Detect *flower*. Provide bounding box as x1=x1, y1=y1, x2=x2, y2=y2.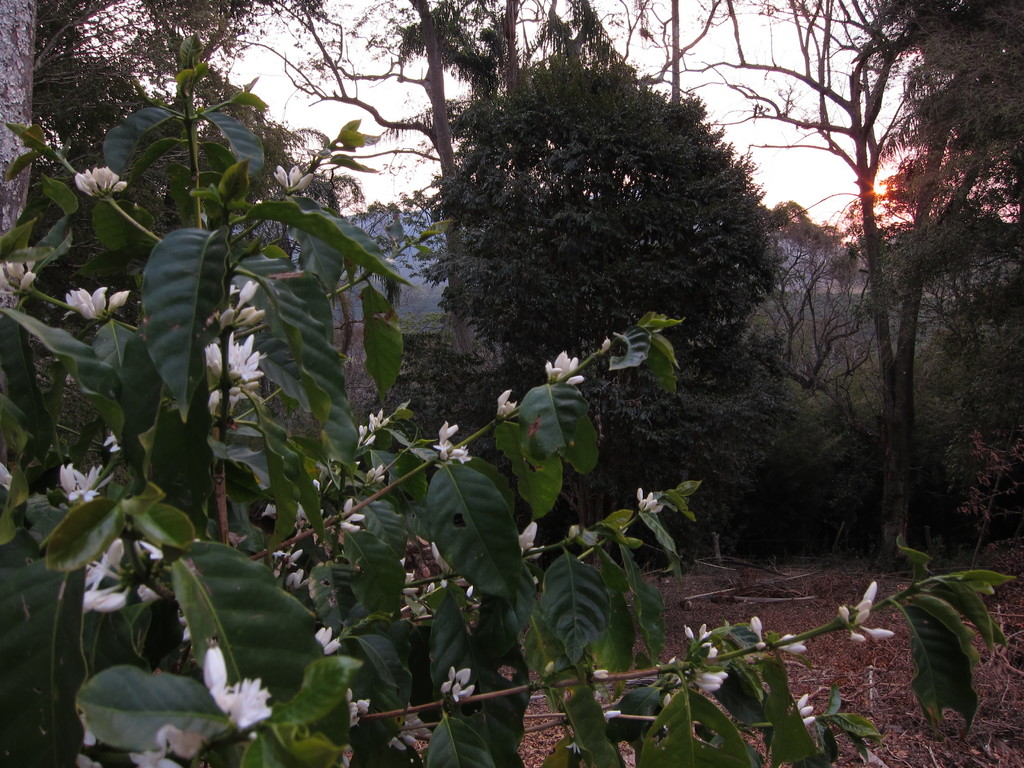
x1=127, y1=746, x2=172, y2=767.
